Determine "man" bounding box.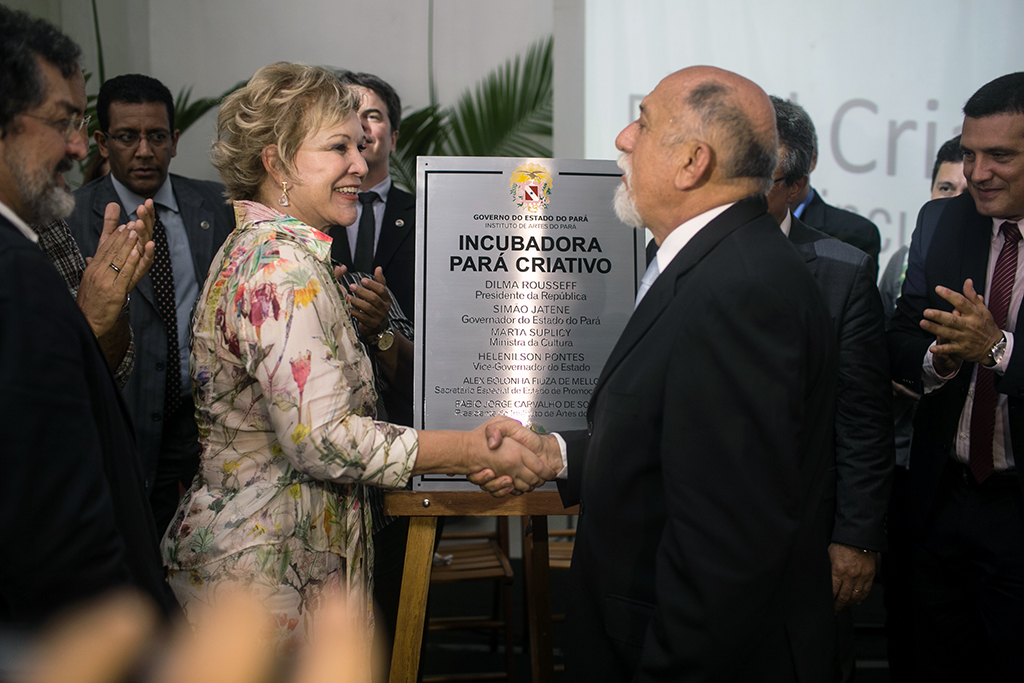
Determined: detection(878, 134, 971, 682).
